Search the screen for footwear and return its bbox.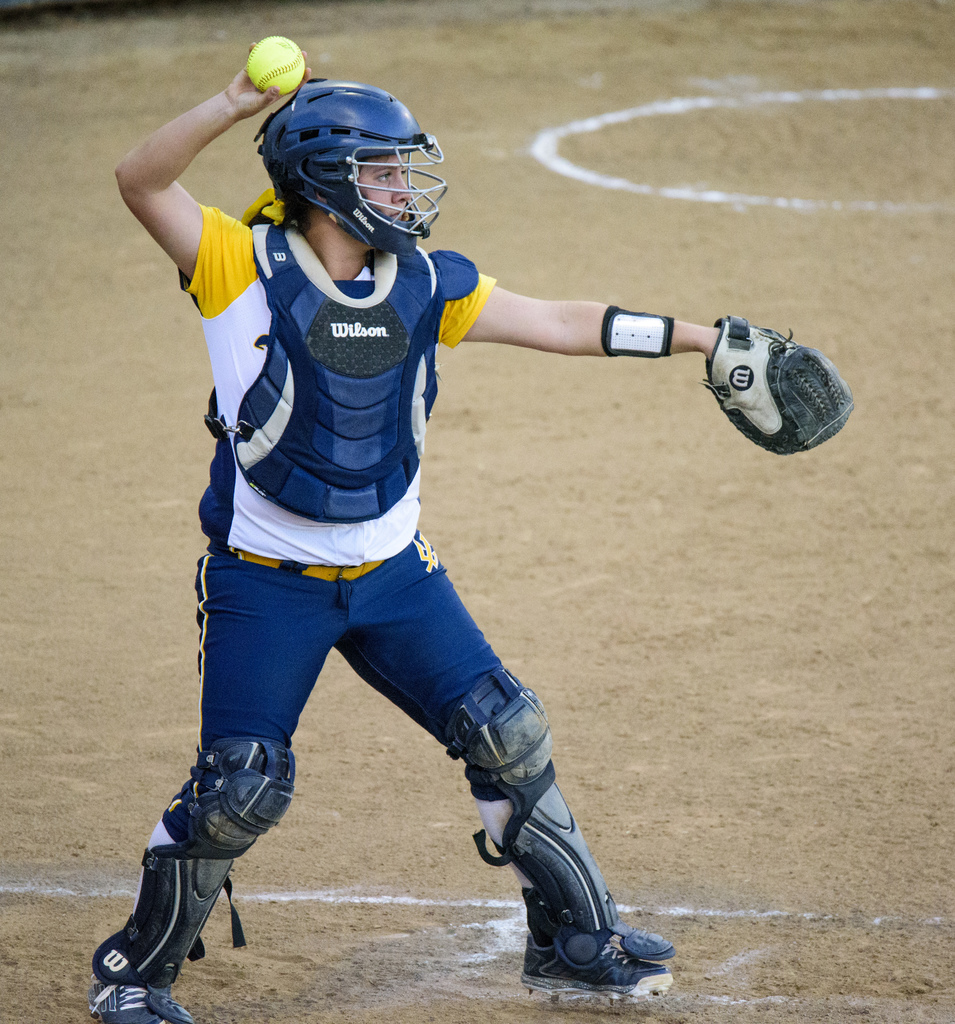
Found: left=82, top=973, right=176, bottom=1023.
